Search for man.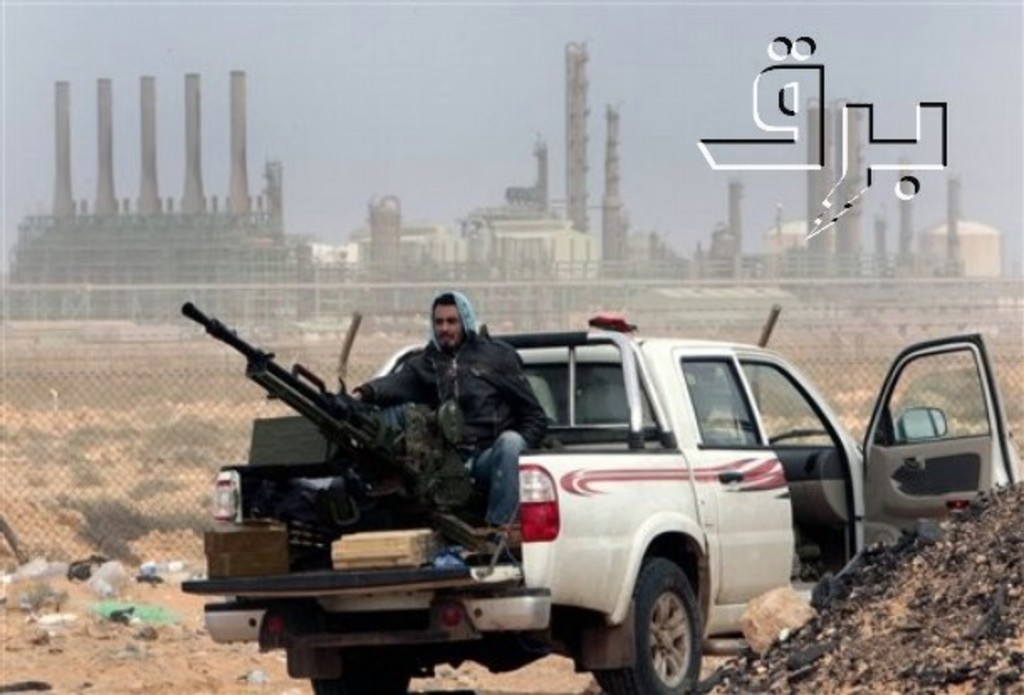
Found at 351:290:549:539.
